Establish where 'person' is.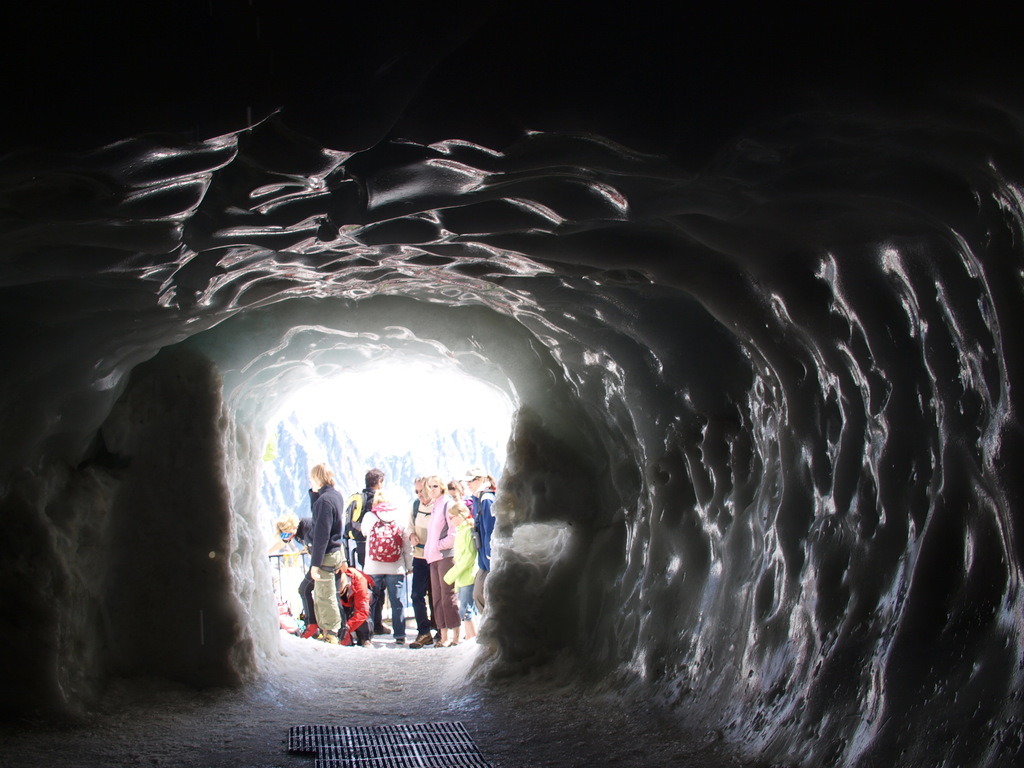
Established at 372 484 409 641.
